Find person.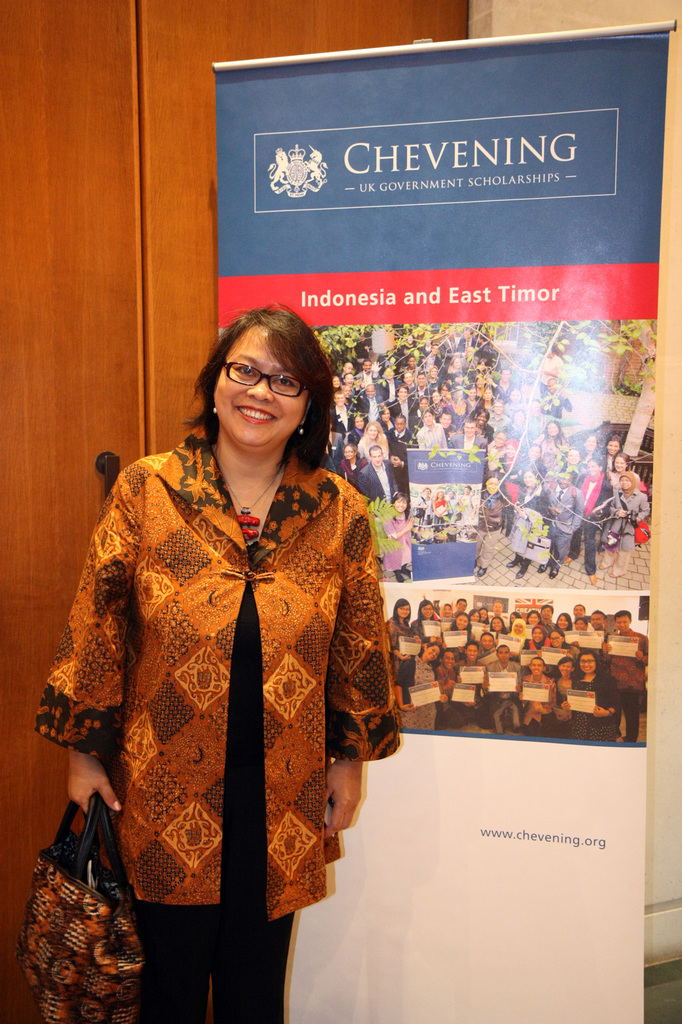
<region>615, 456, 635, 473</region>.
